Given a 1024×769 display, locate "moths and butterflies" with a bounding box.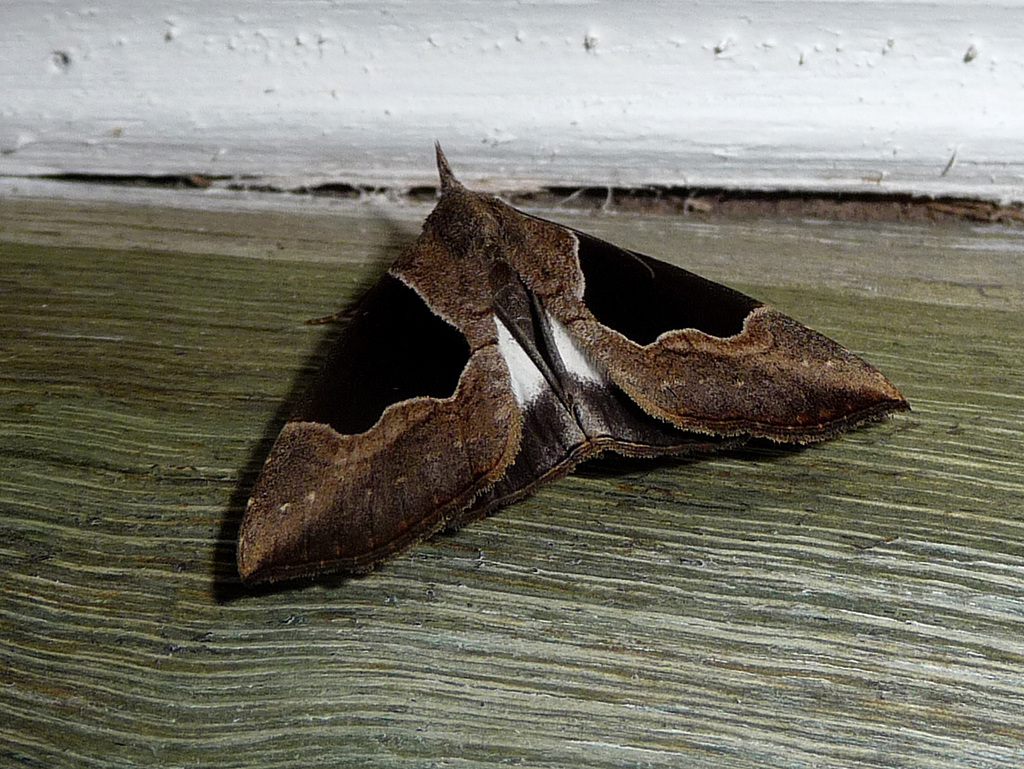
Located: bbox=(235, 140, 914, 595).
